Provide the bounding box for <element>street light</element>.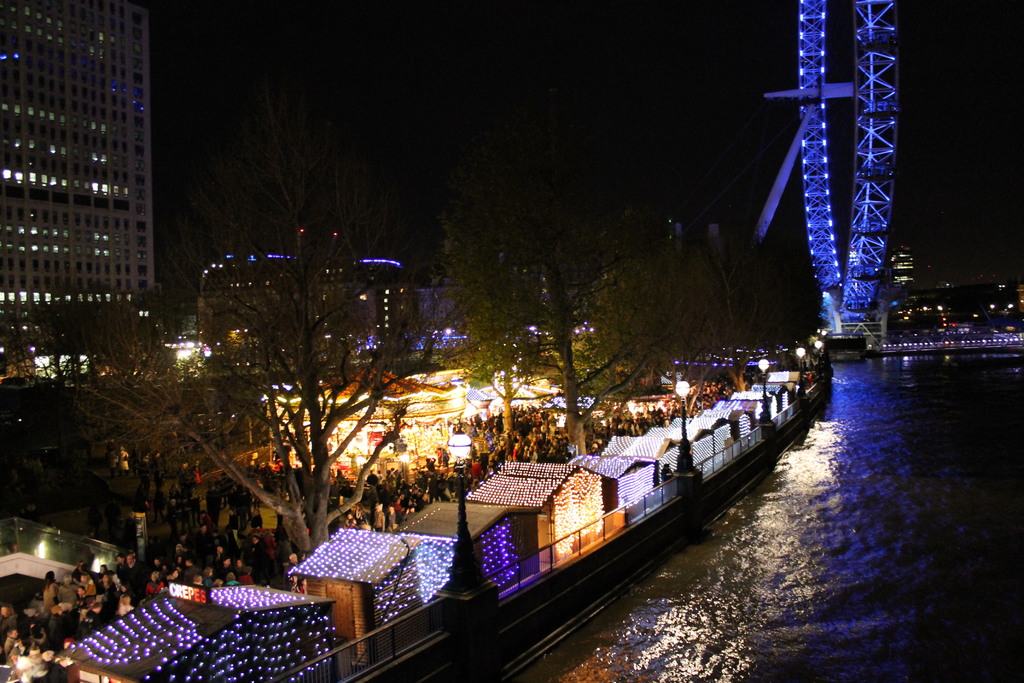
<bbox>797, 342, 810, 409</bbox>.
